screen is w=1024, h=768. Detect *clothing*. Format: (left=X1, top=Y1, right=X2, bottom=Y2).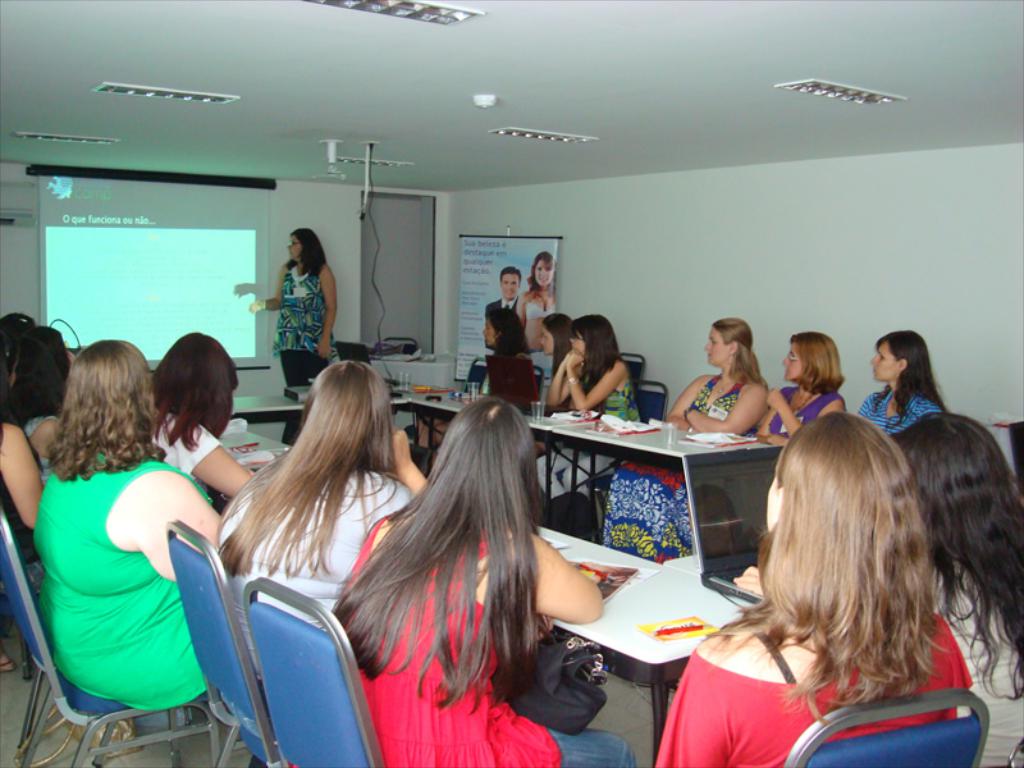
(left=951, top=563, right=1023, bottom=767).
